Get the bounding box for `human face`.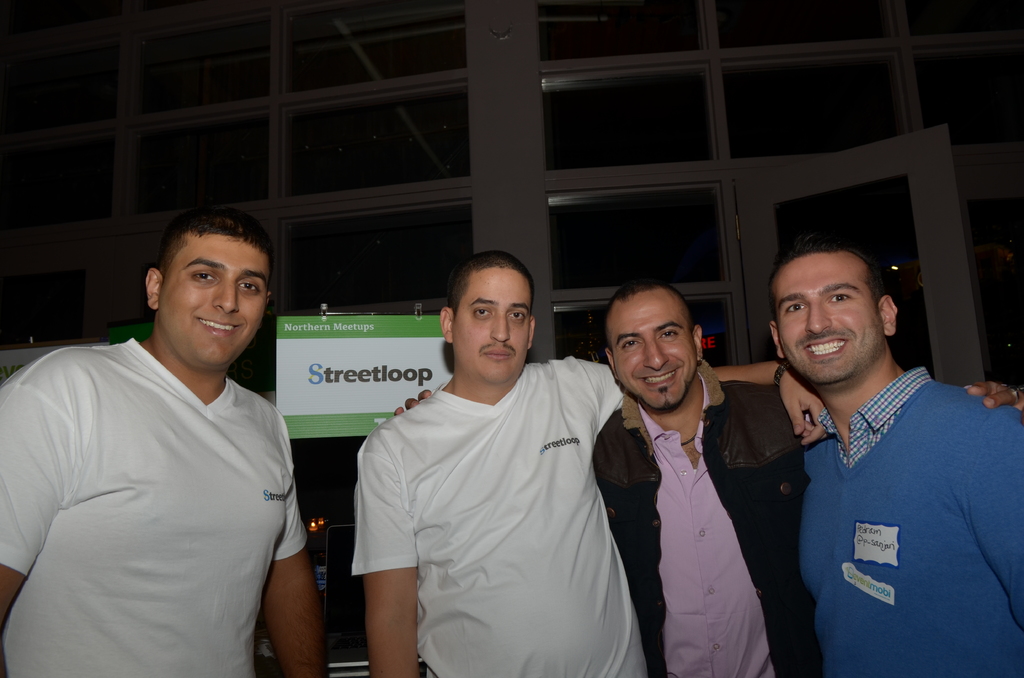
(776,254,881,385).
